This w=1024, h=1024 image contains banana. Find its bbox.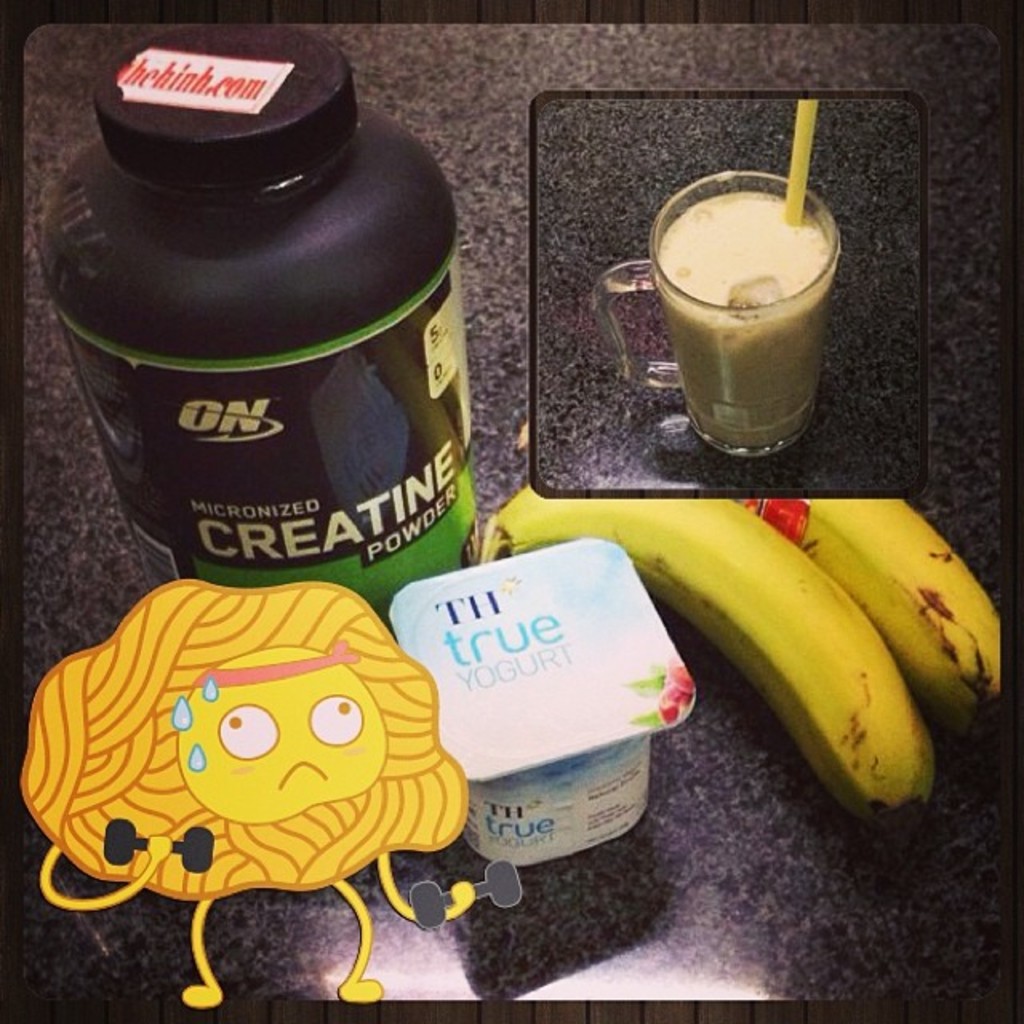
707/490/1018/744.
